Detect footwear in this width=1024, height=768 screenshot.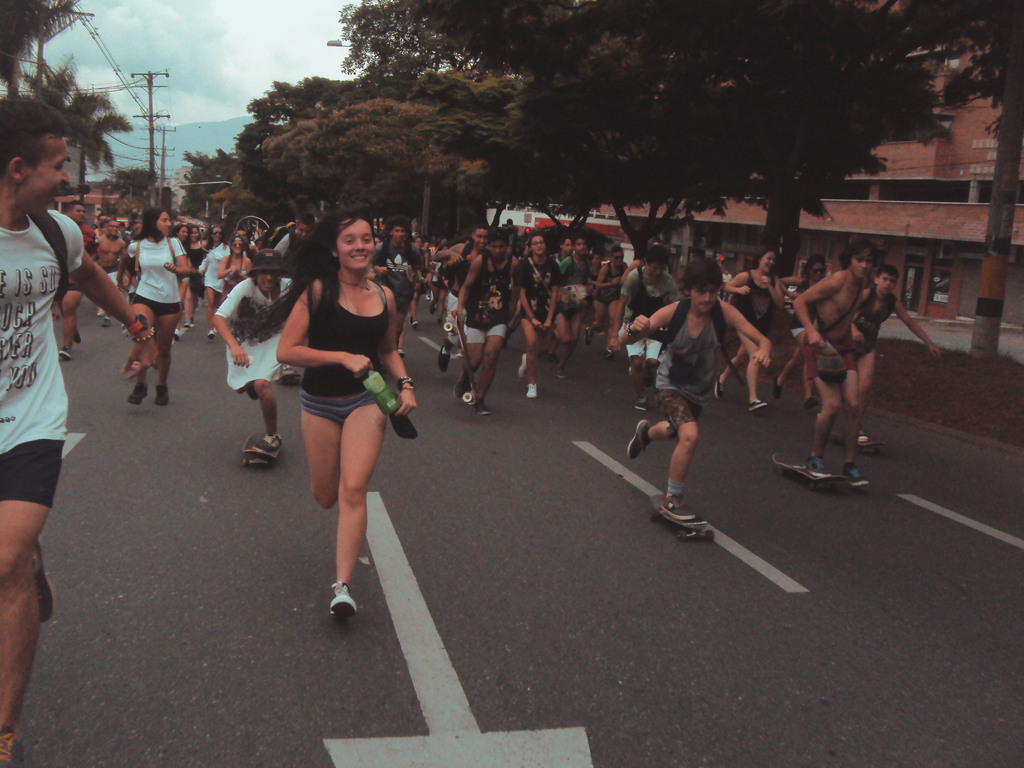
Detection: bbox(257, 431, 282, 451).
